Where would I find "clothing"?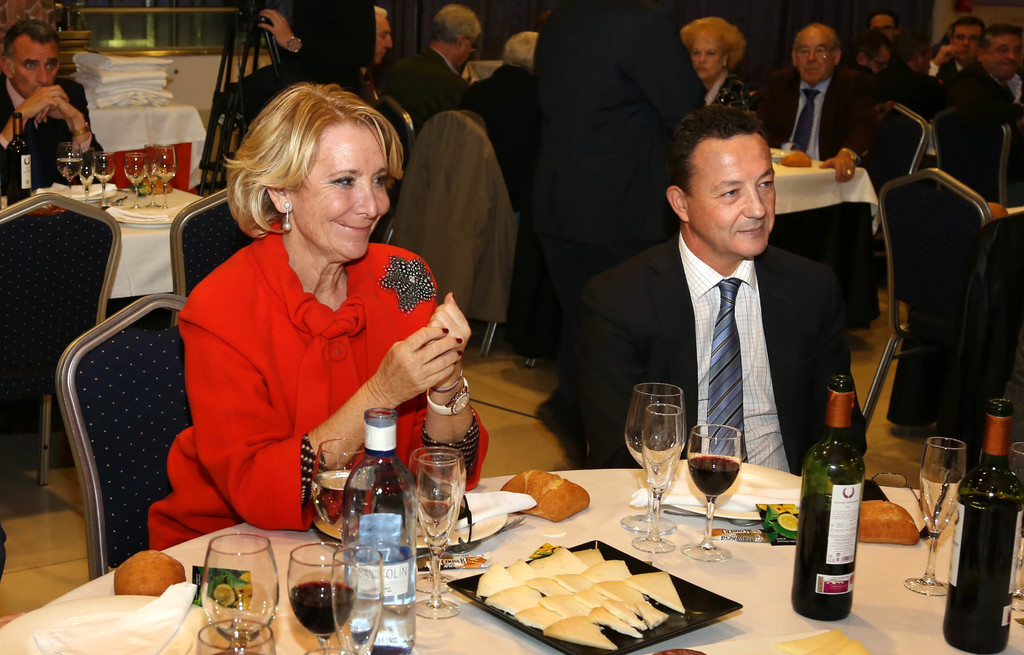
At {"left": 447, "top": 62, "right": 540, "bottom": 232}.
